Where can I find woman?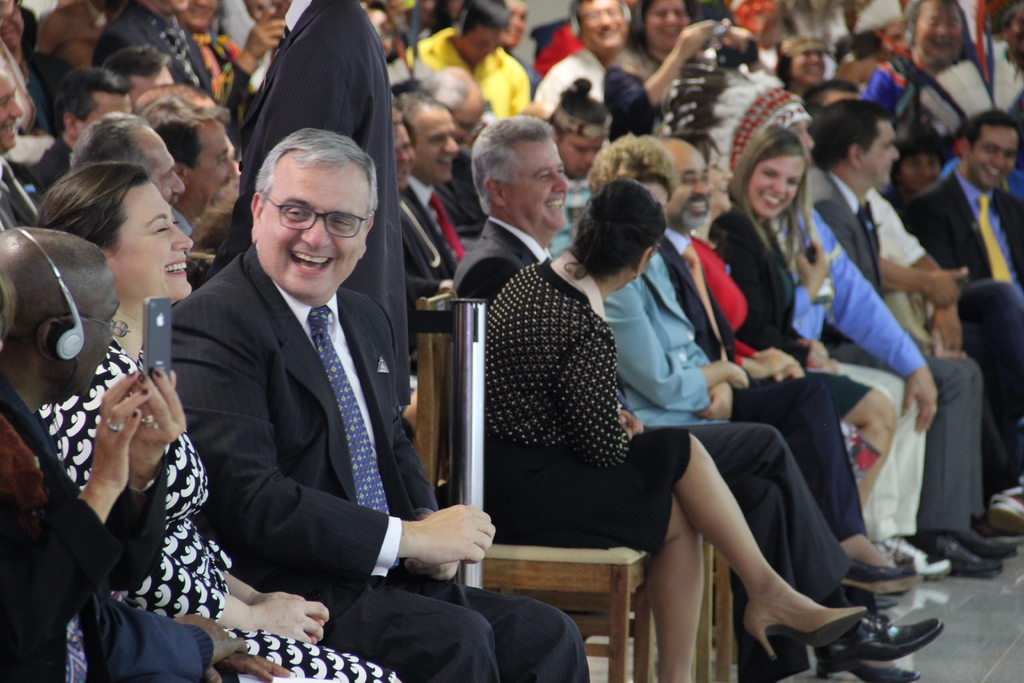
You can find it at Rect(36, 161, 413, 682).
